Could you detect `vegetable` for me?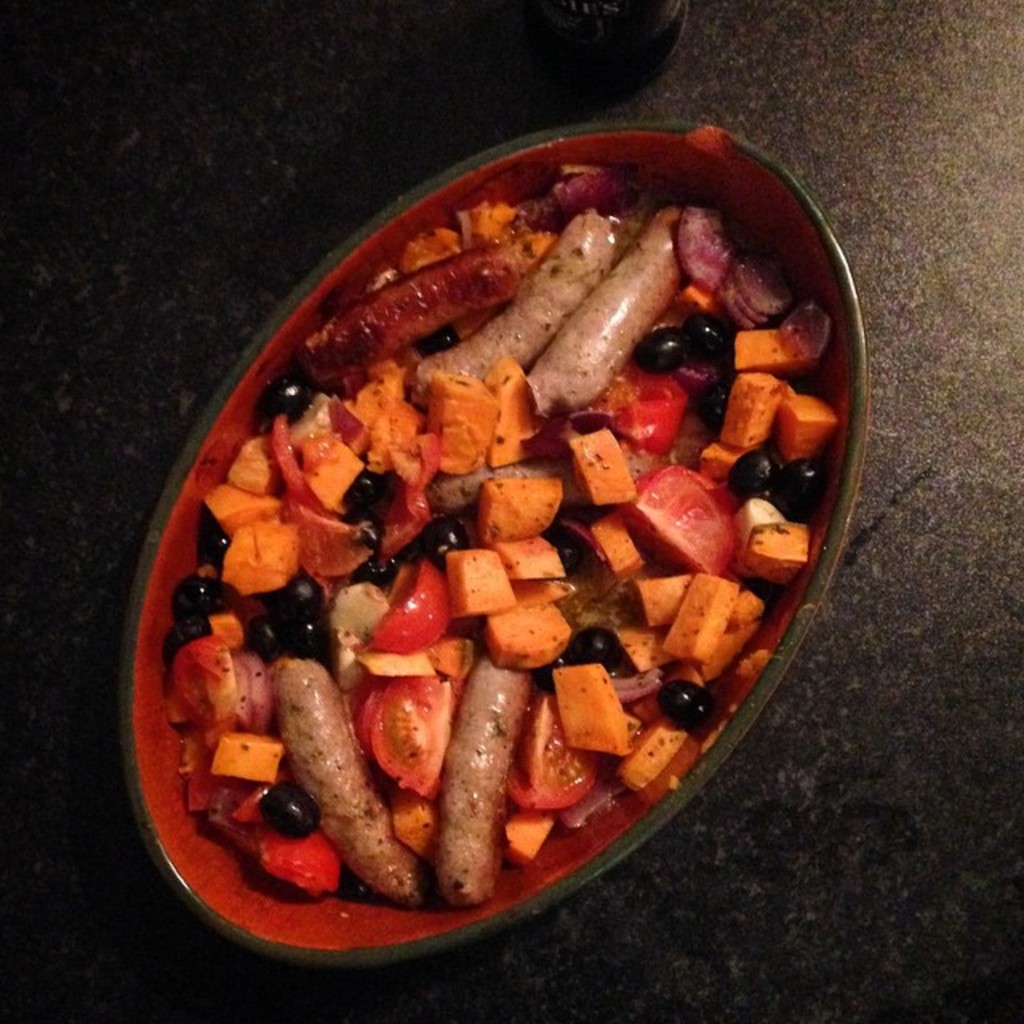
Detection result: region(658, 574, 739, 661).
